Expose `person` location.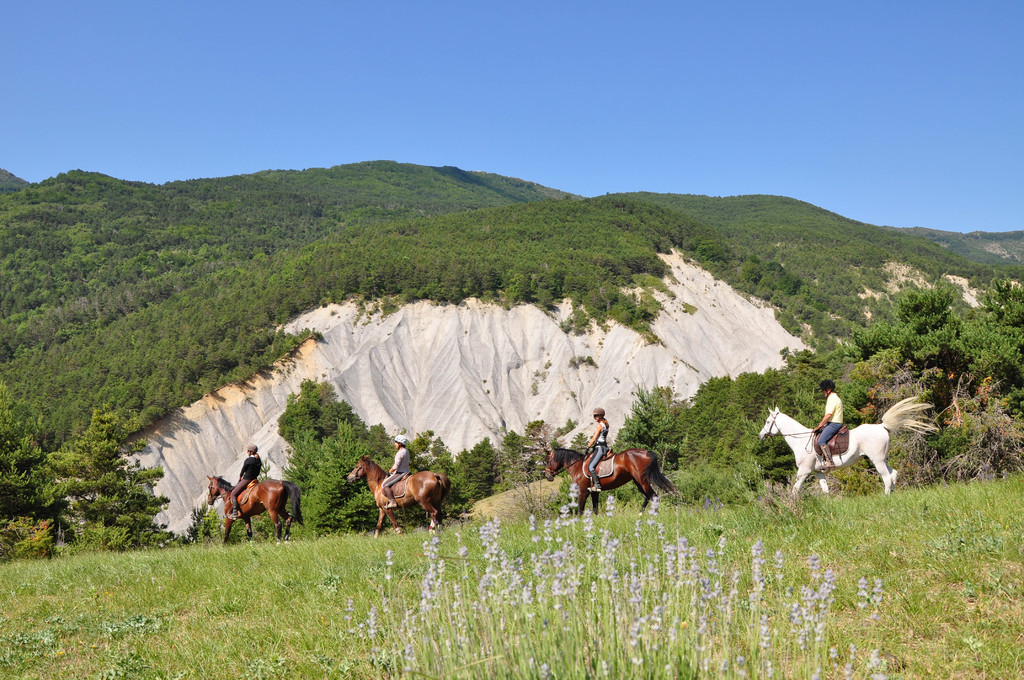
Exposed at [left=227, top=447, right=259, bottom=522].
